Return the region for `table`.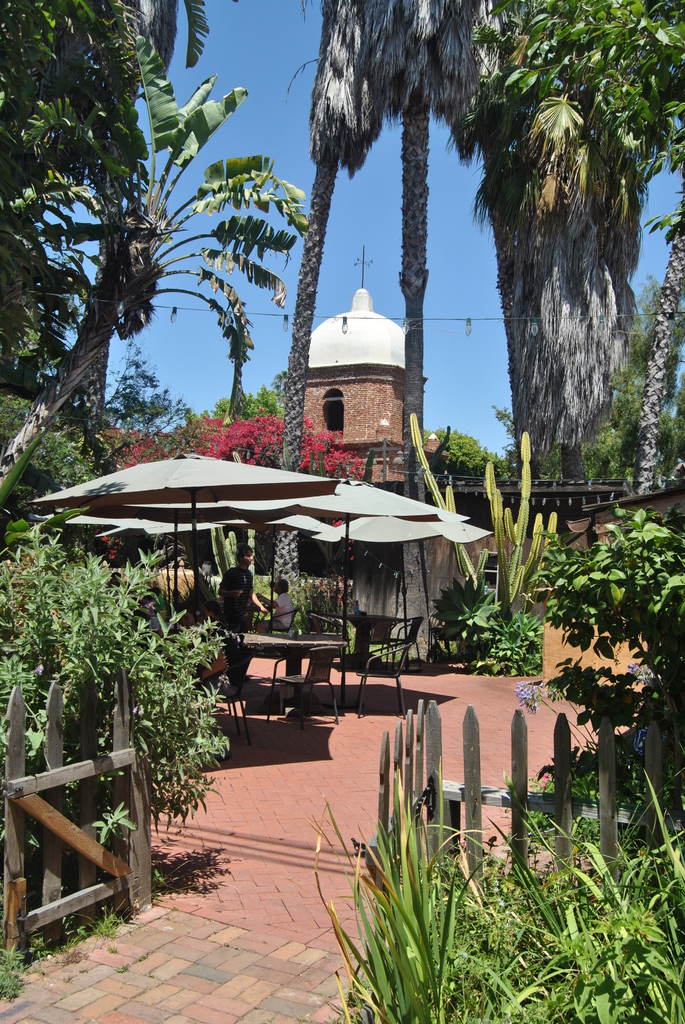
detection(229, 617, 348, 722).
